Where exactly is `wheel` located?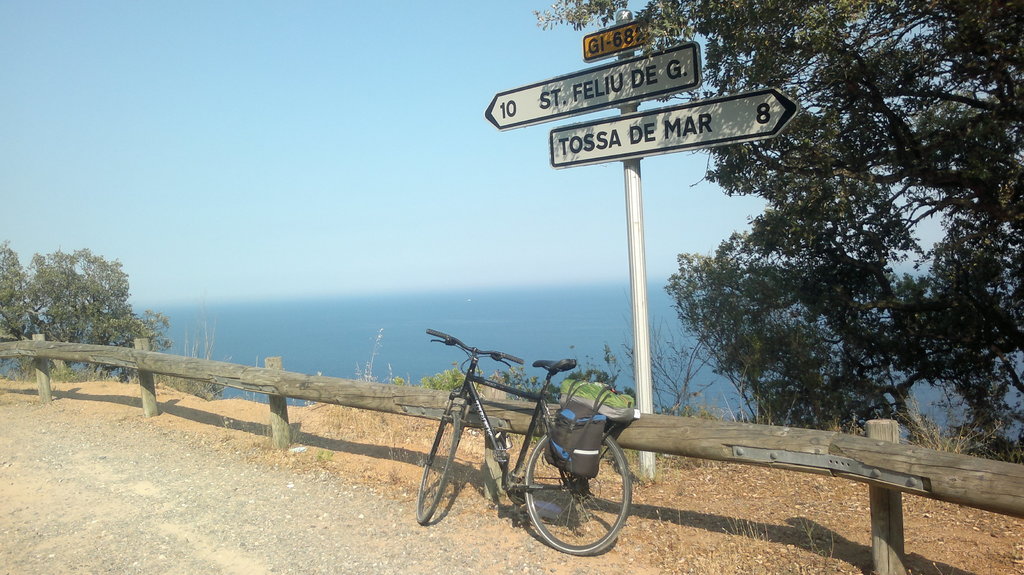
Its bounding box is (left=516, top=428, right=628, bottom=550).
